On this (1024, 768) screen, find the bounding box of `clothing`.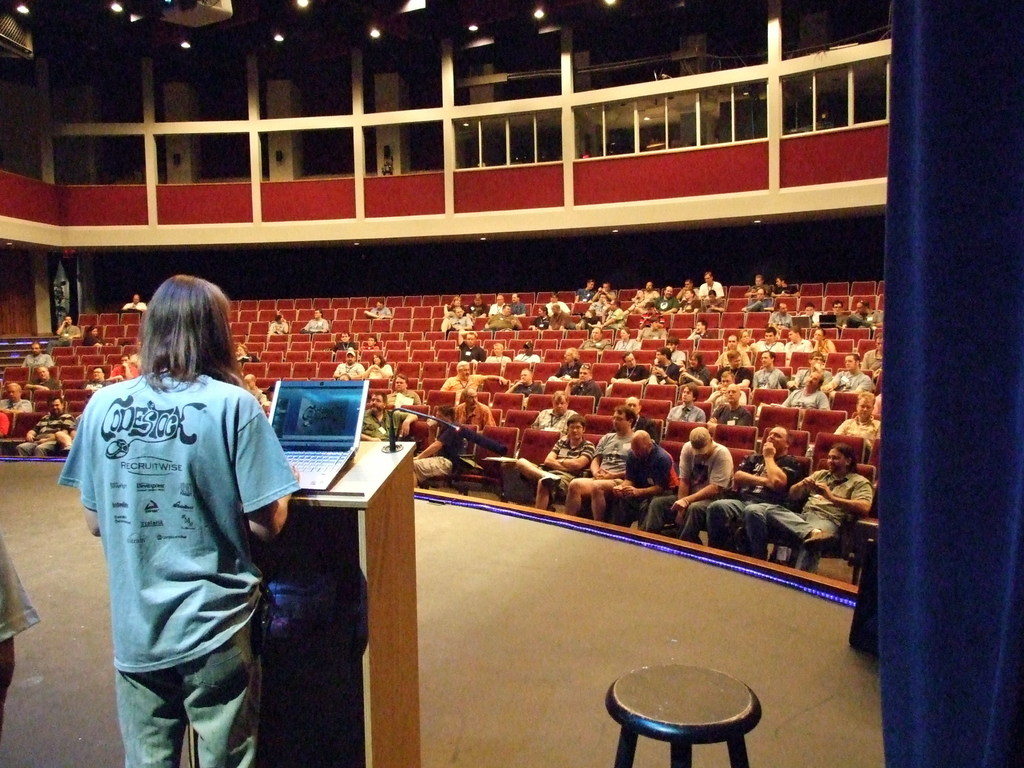
Bounding box: <box>753,366,784,392</box>.
